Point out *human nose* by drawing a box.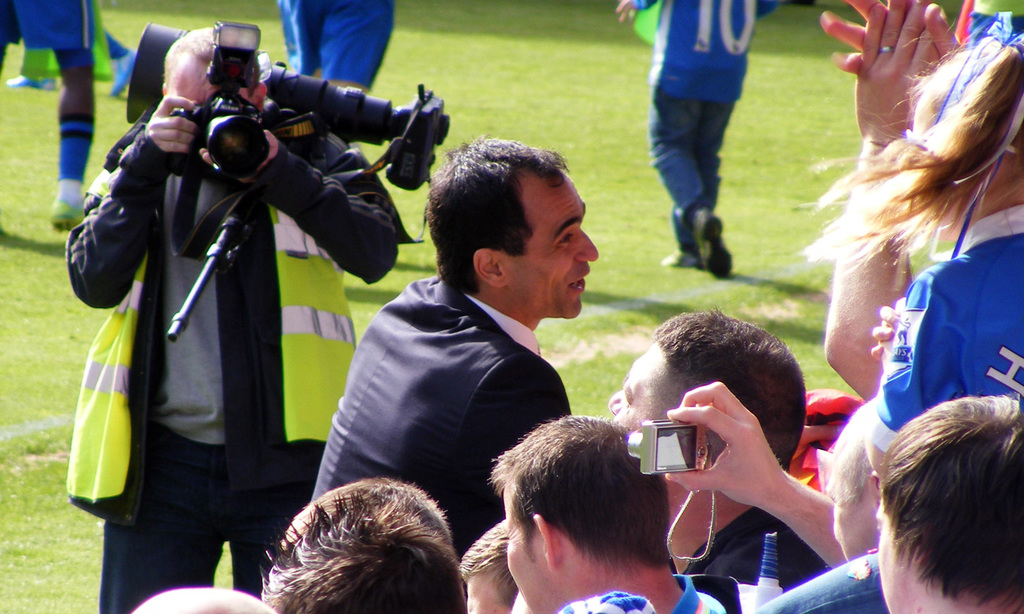
(606, 388, 623, 411).
